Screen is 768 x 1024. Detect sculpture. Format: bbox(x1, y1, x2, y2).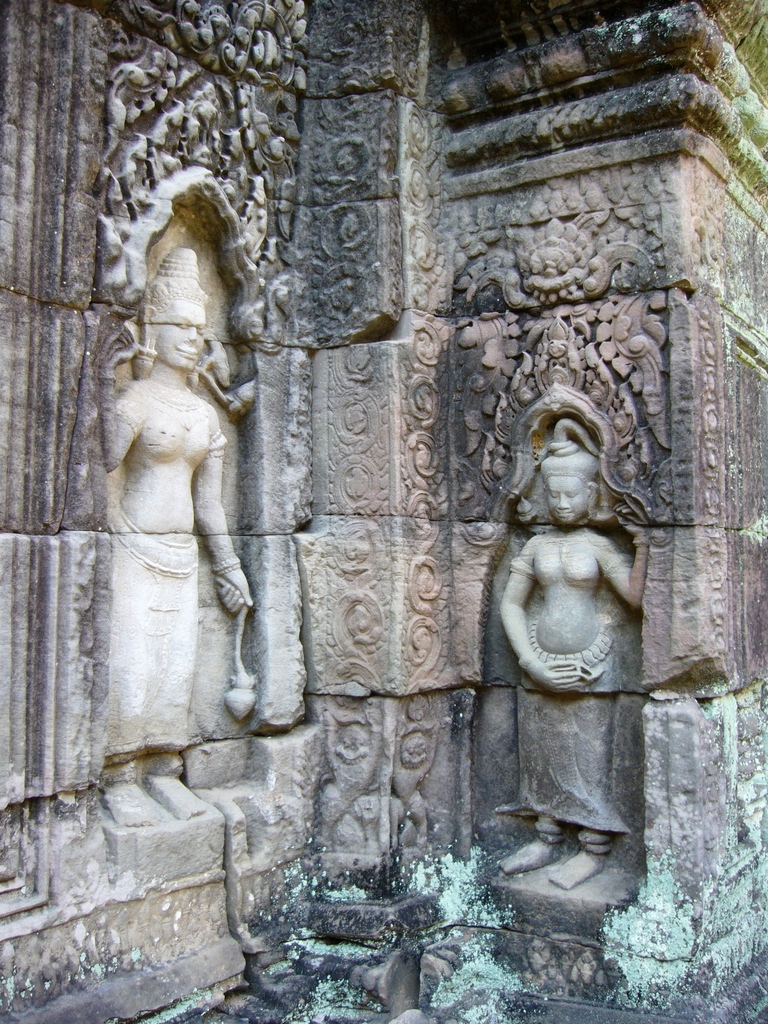
bbox(488, 417, 639, 906).
